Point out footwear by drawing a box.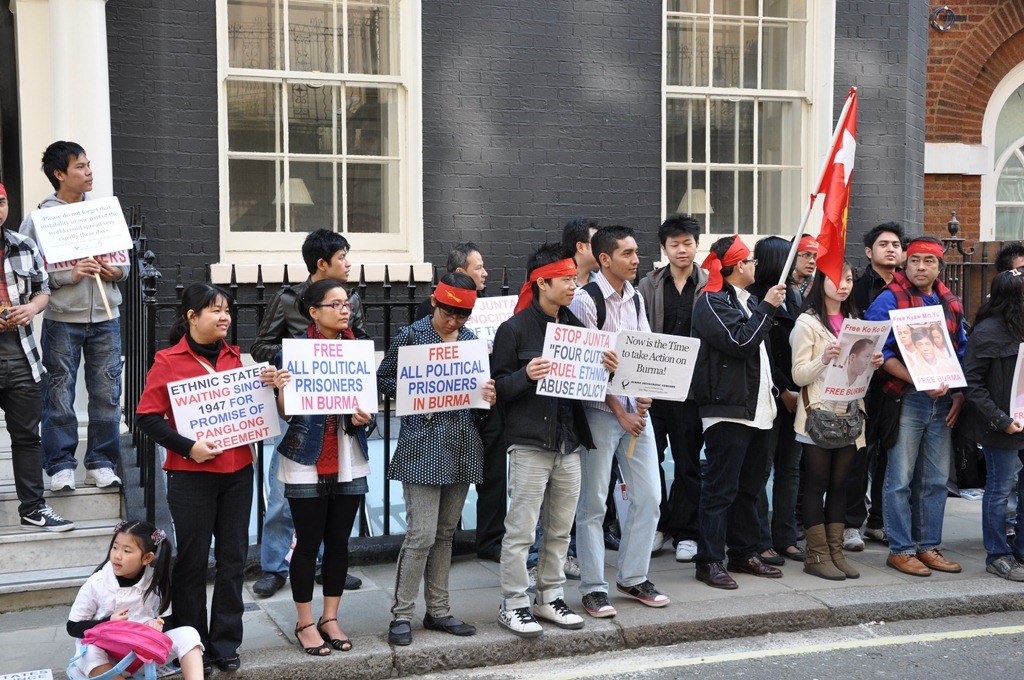
locate(422, 613, 477, 637).
